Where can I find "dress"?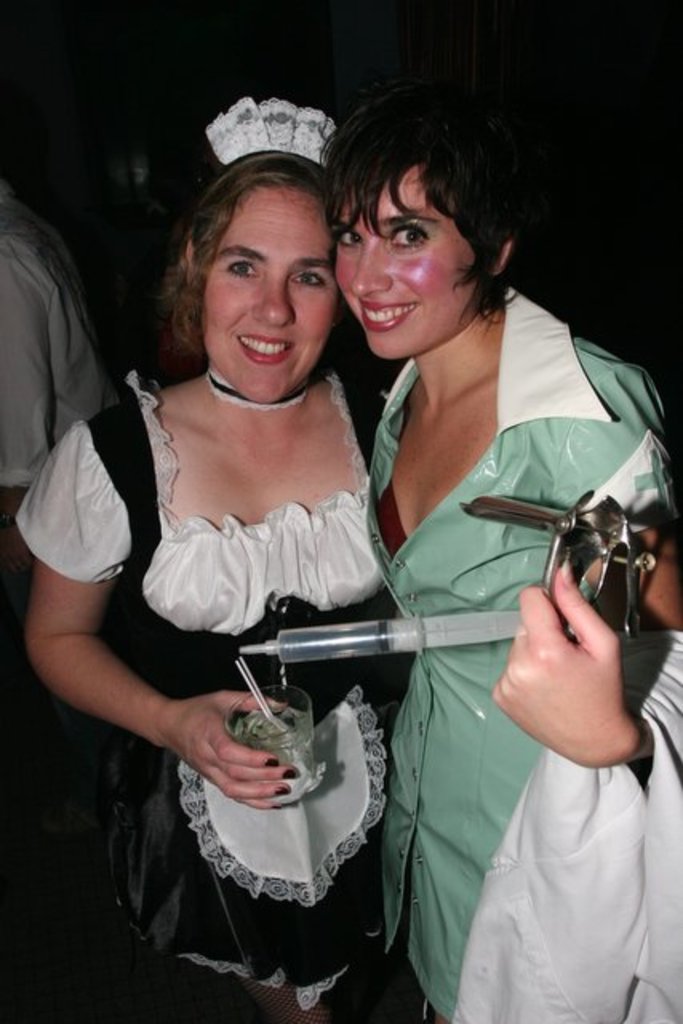
You can find it at (x1=6, y1=370, x2=414, y2=1003).
